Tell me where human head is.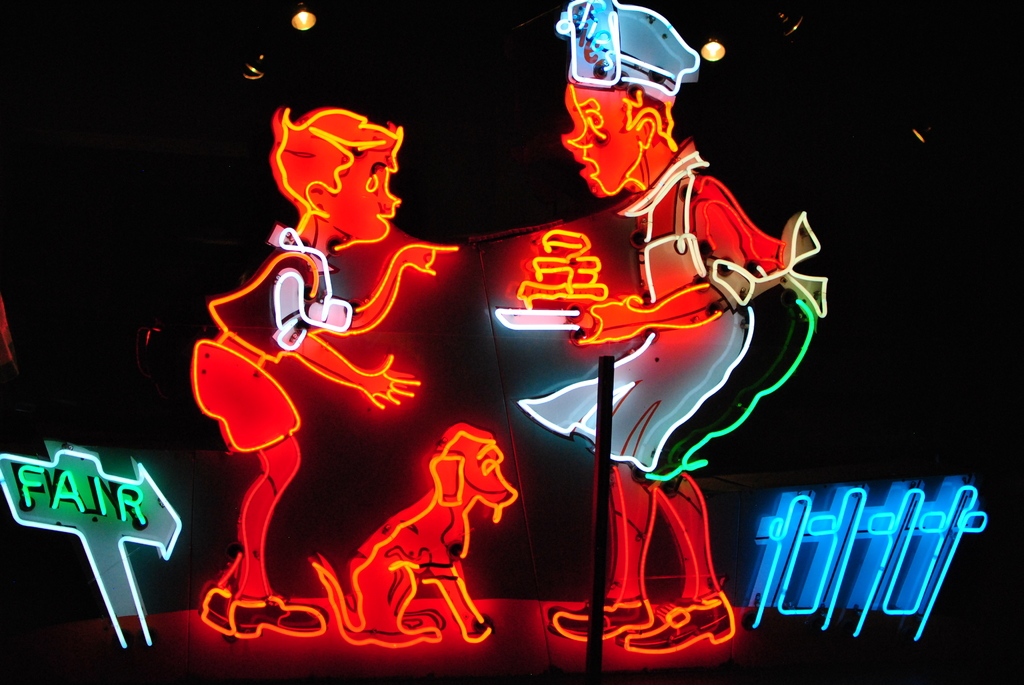
human head is at bbox=(269, 106, 403, 240).
